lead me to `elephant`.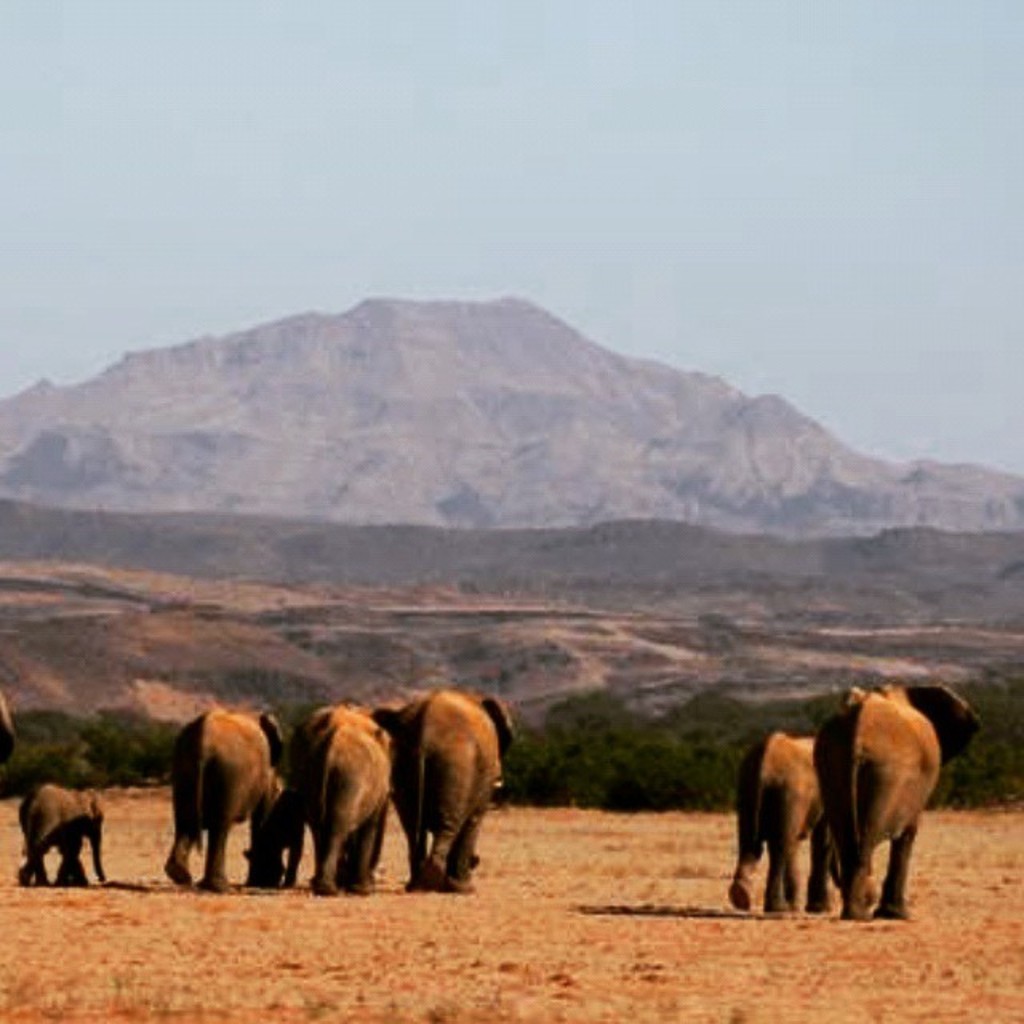
Lead to crop(14, 781, 115, 883).
